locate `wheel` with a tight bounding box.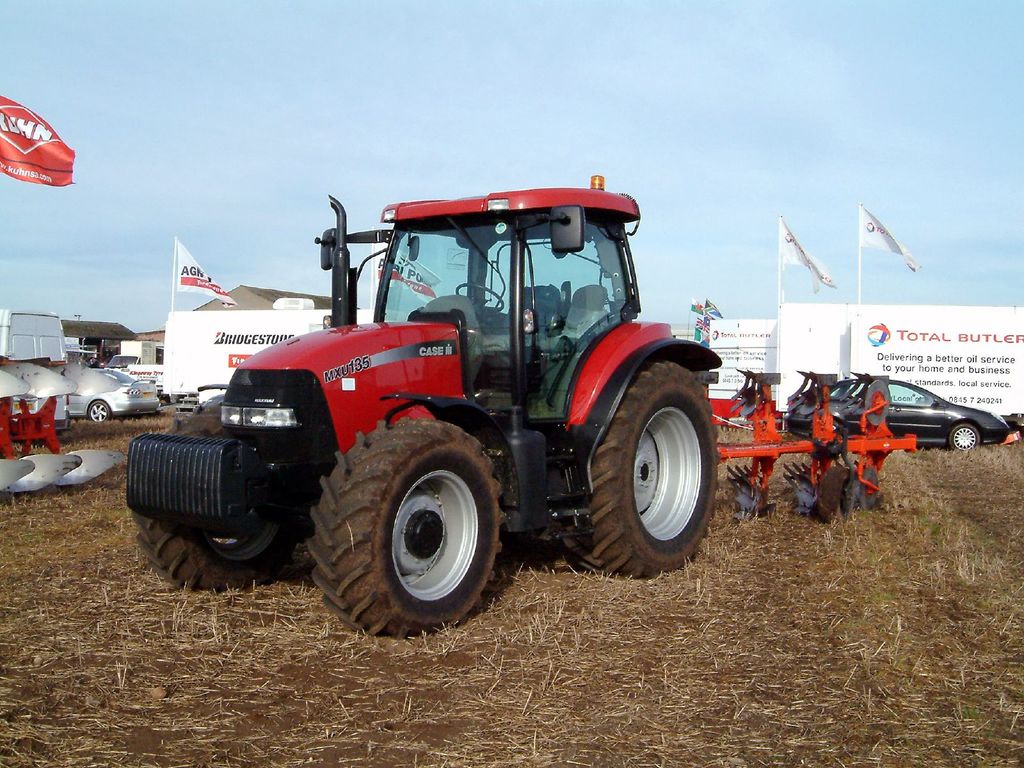
locate(559, 360, 721, 577).
